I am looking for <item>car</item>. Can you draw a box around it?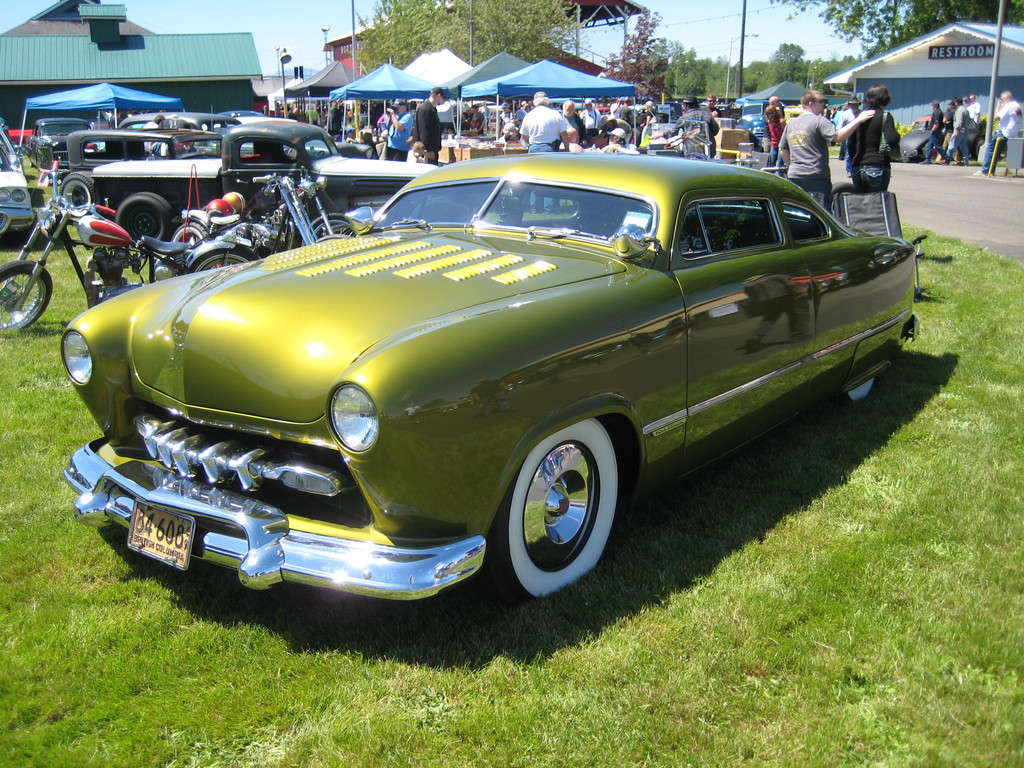
Sure, the bounding box is x1=42, y1=147, x2=952, y2=615.
